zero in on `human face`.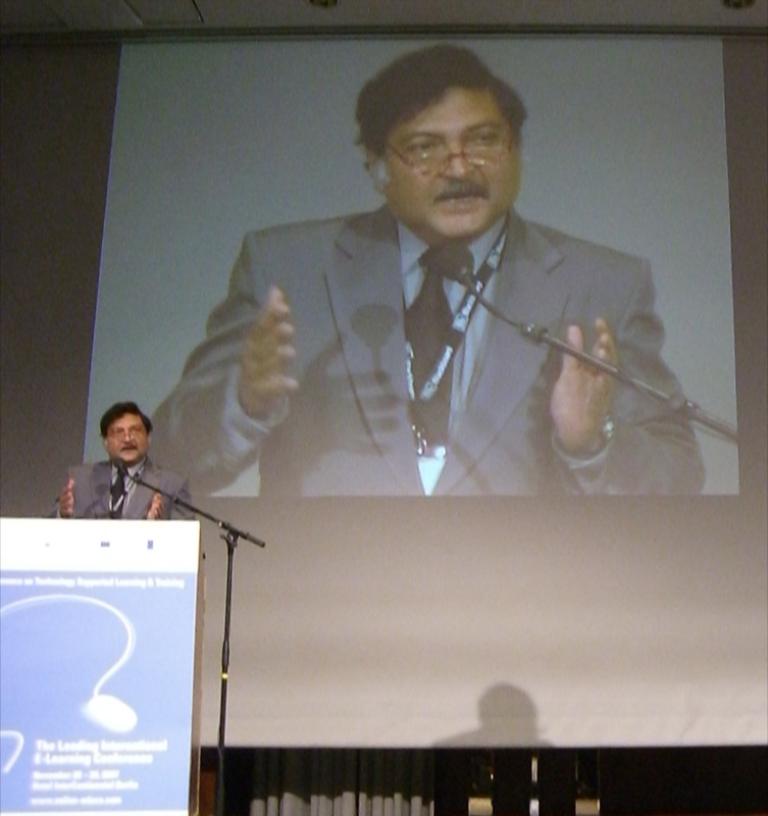
Zeroed in: box(382, 89, 522, 232).
